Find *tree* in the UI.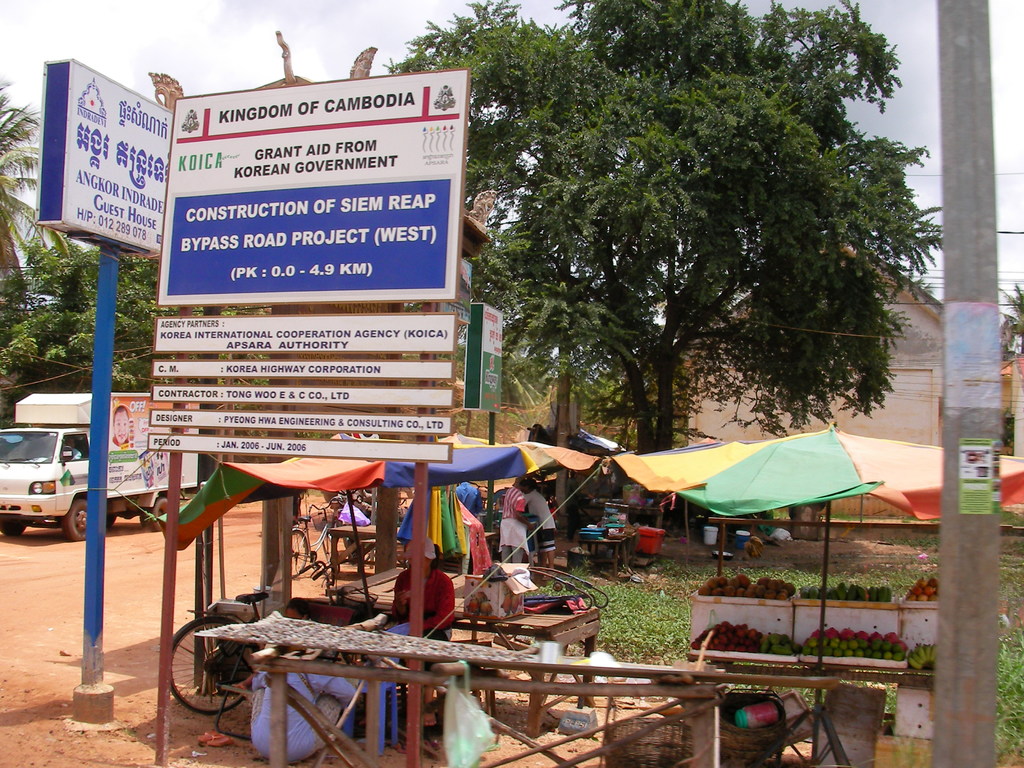
UI element at 0,78,75,303.
